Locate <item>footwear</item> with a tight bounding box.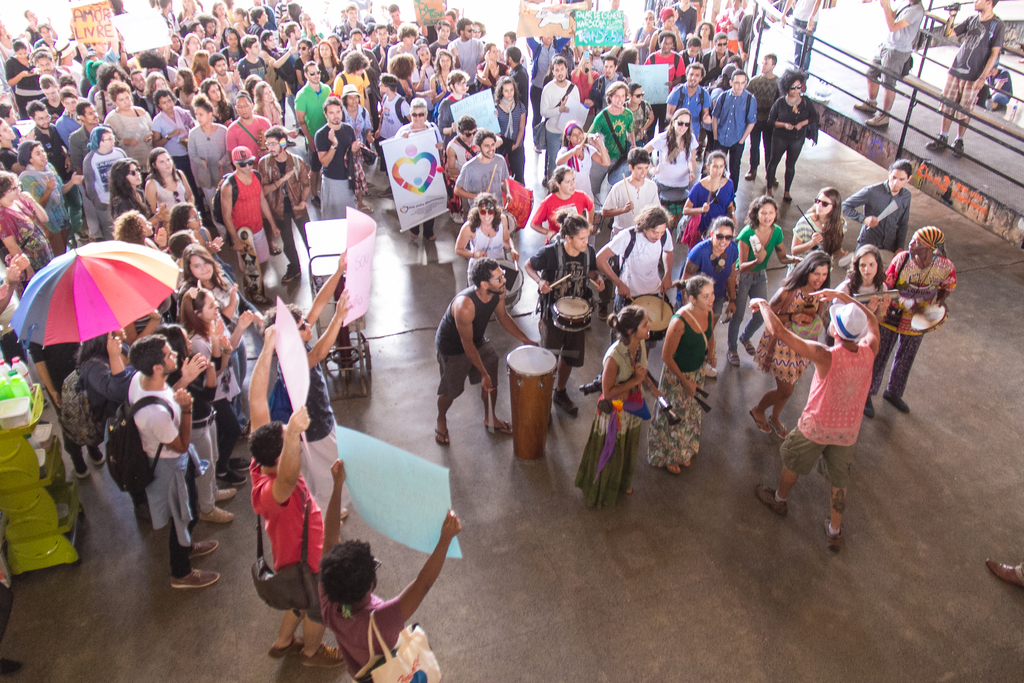
crop(987, 563, 1023, 589).
